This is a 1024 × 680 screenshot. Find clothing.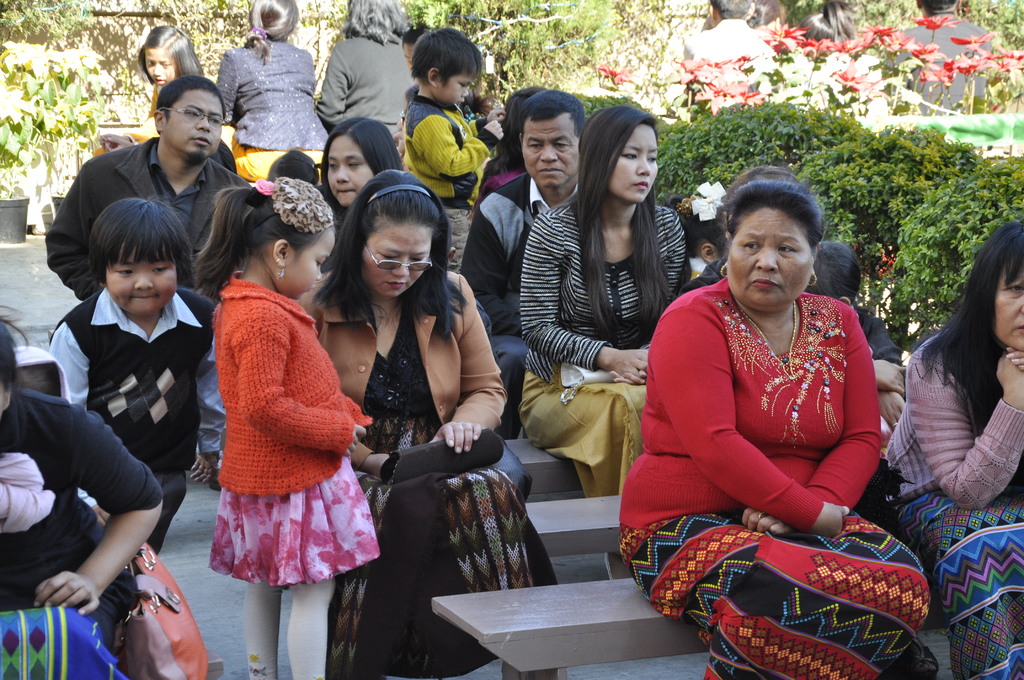
Bounding box: bbox=[453, 176, 557, 339].
